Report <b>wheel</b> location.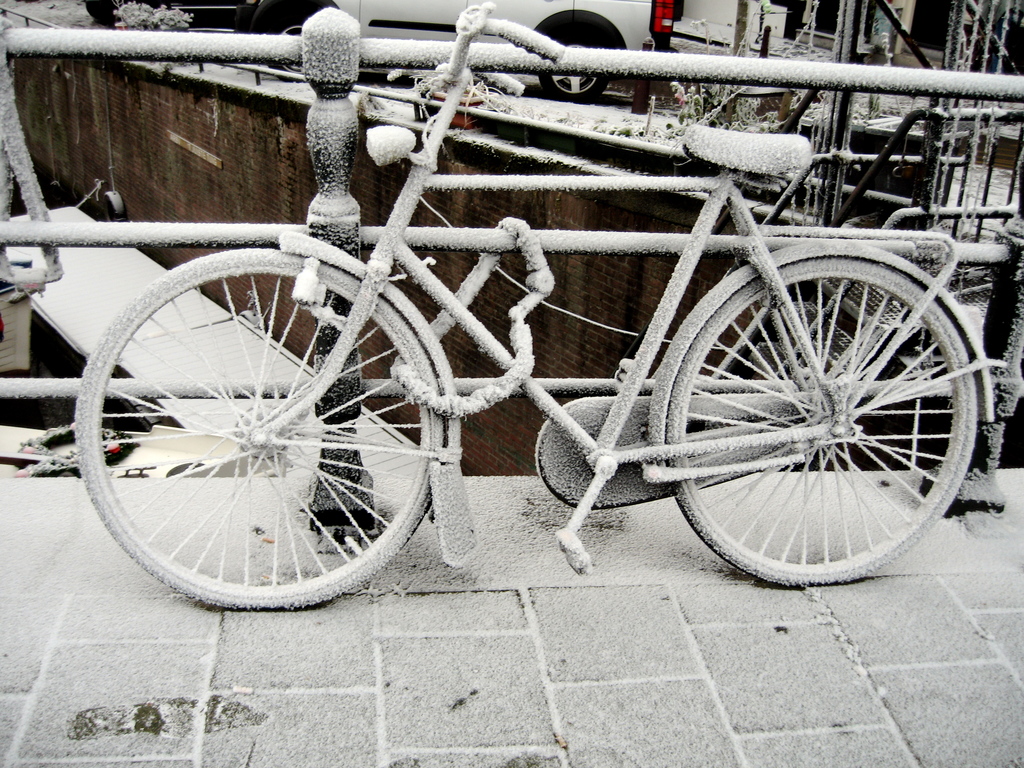
Report: pyautogui.locateOnScreen(83, 0, 134, 26).
